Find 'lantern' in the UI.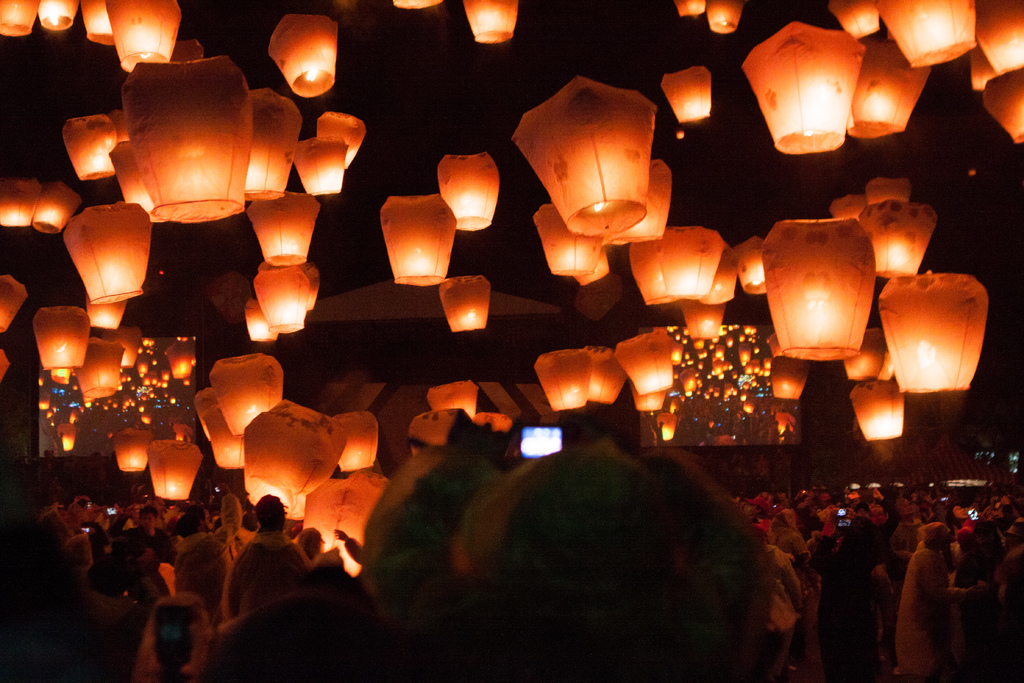
UI element at (x1=109, y1=428, x2=149, y2=472).
